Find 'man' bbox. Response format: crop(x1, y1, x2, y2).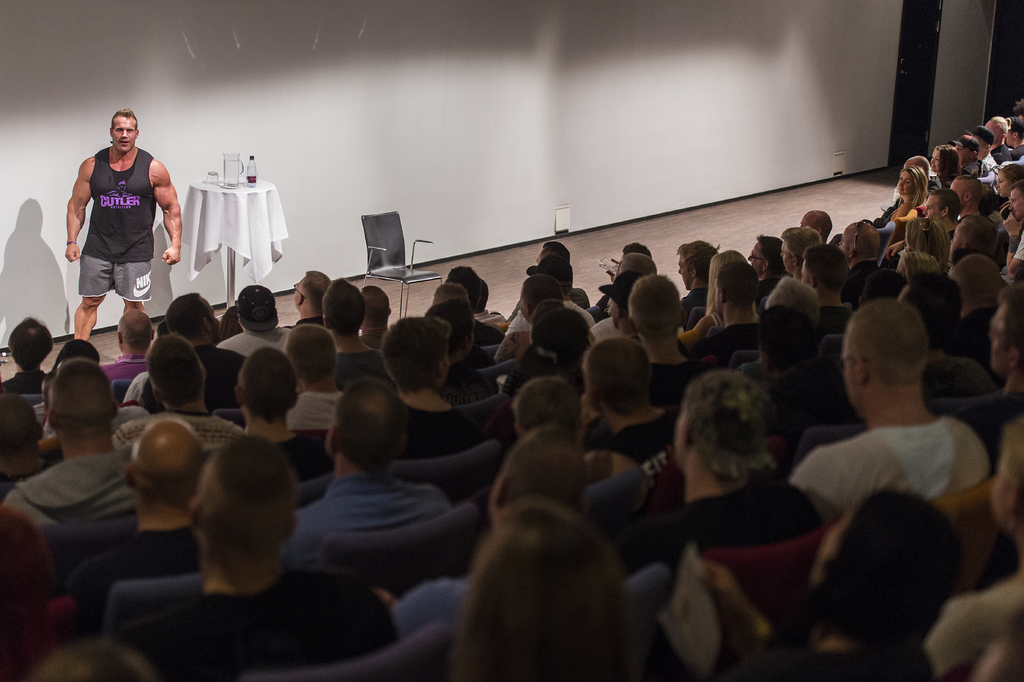
crop(949, 249, 1013, 341).
